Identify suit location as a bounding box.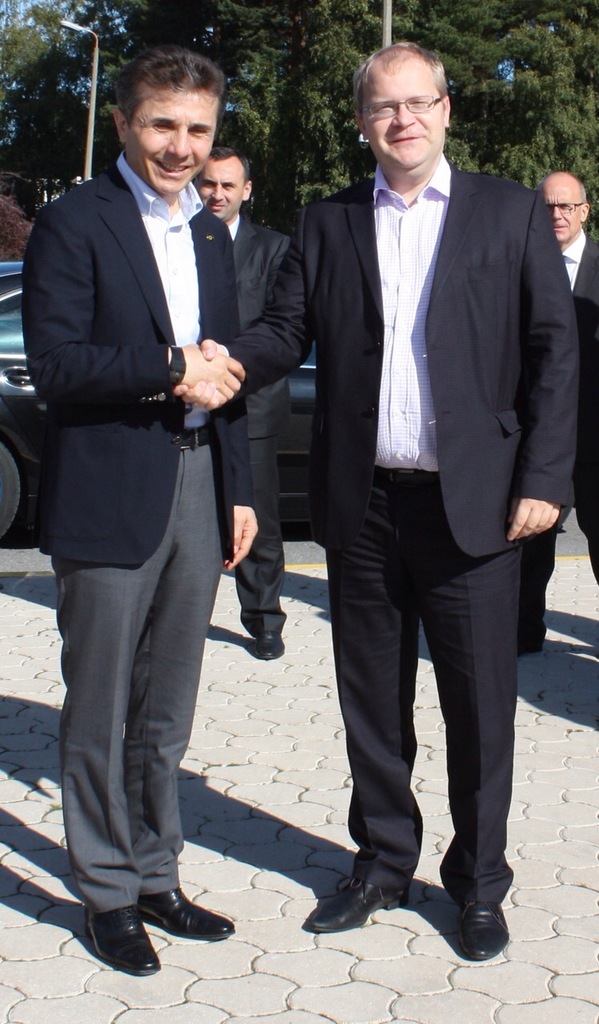
crop(518, 234, 598, 642).
